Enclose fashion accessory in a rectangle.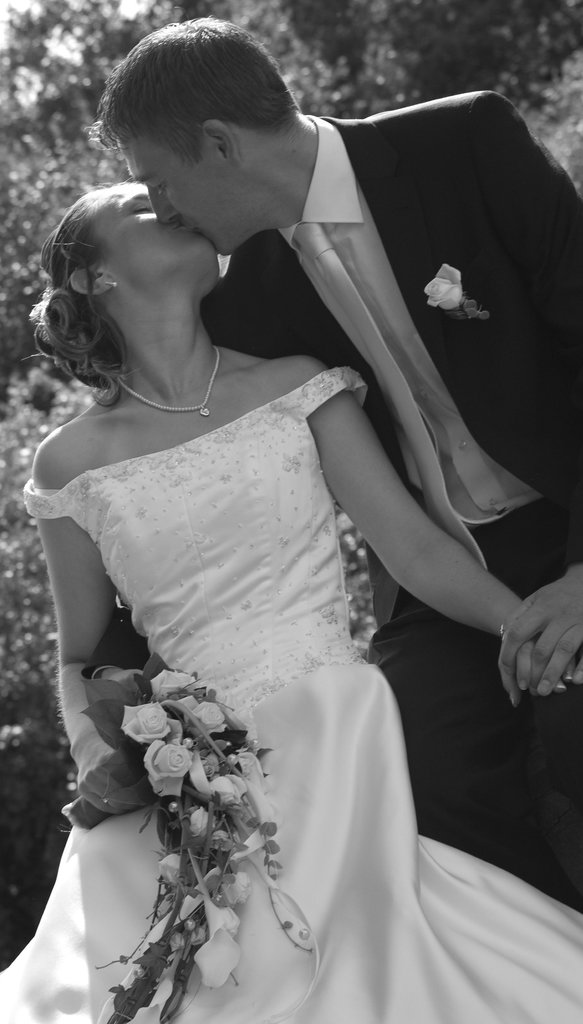
115:338:221:418.
